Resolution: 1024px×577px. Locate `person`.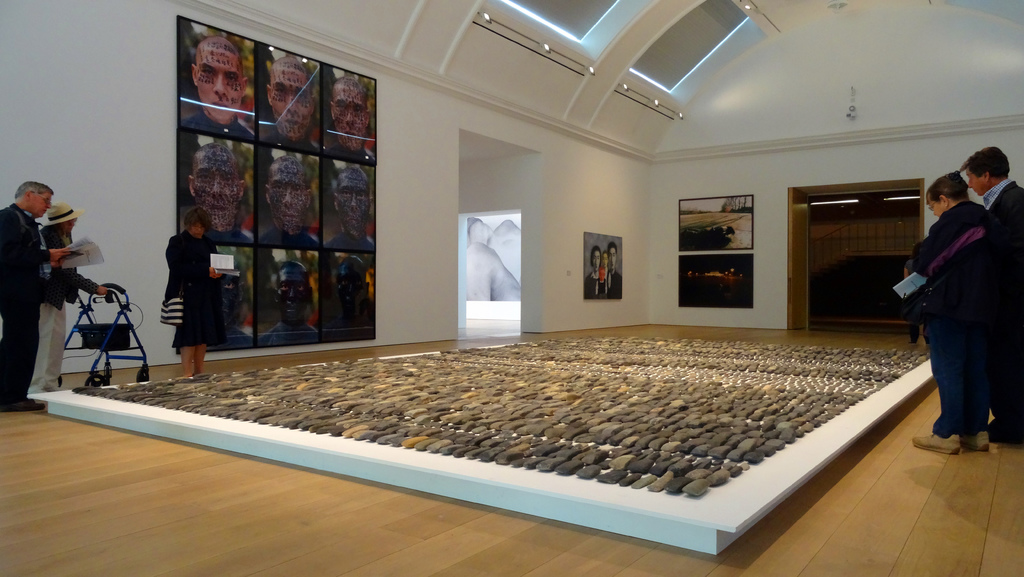
BBox(211, 261, 253, 347).
